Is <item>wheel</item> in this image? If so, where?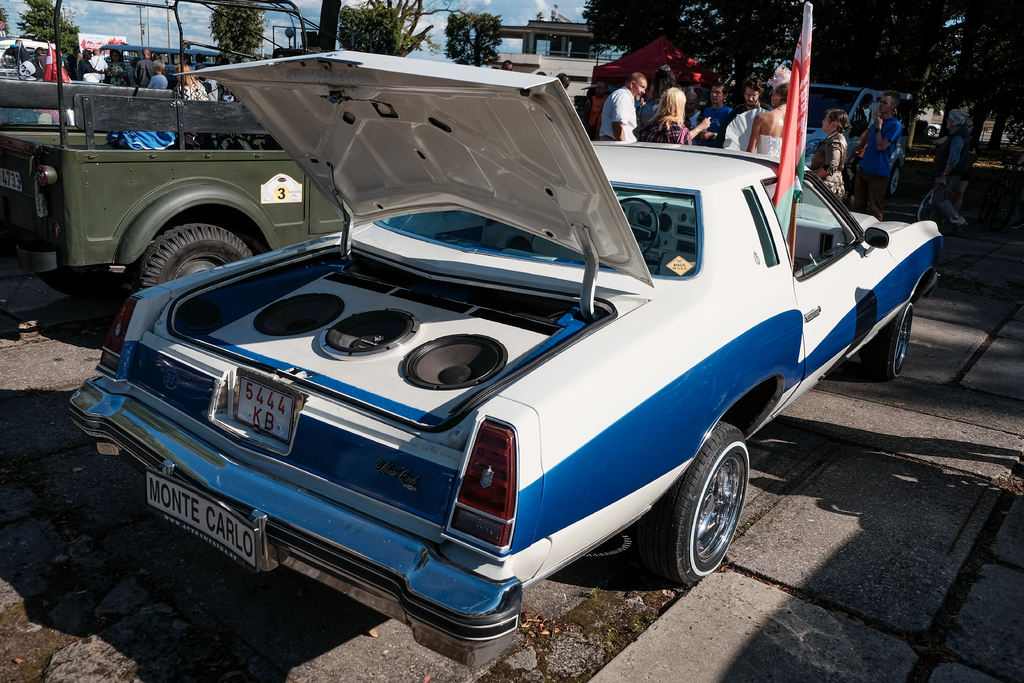
Yes, at rect(621, 197, 657, 255).
